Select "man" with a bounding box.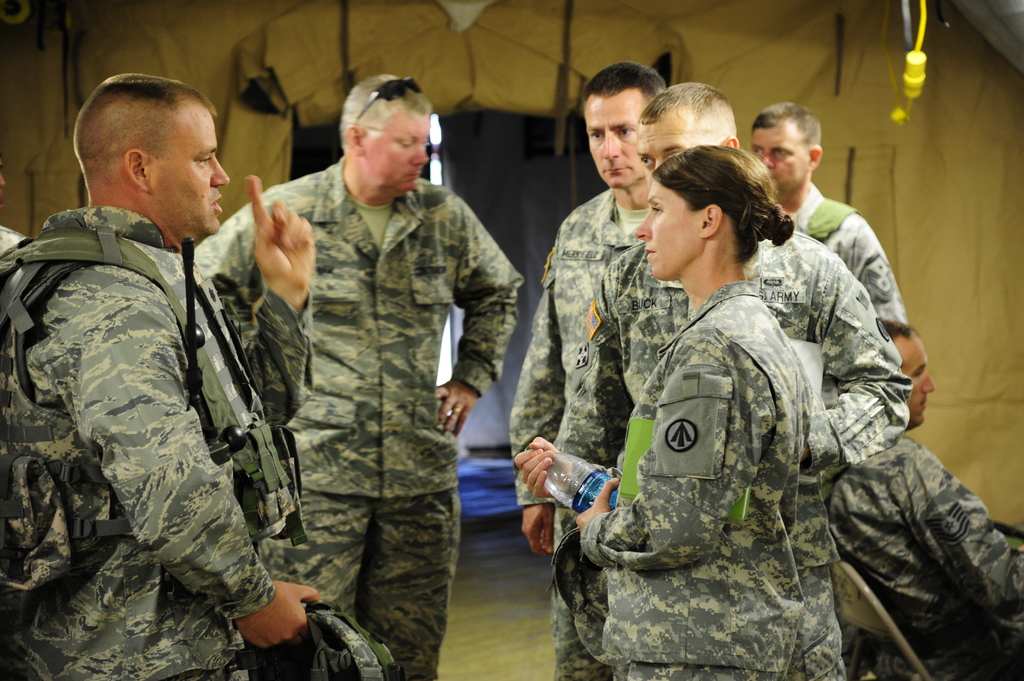
select_region(828, 314, 1023, 680).
